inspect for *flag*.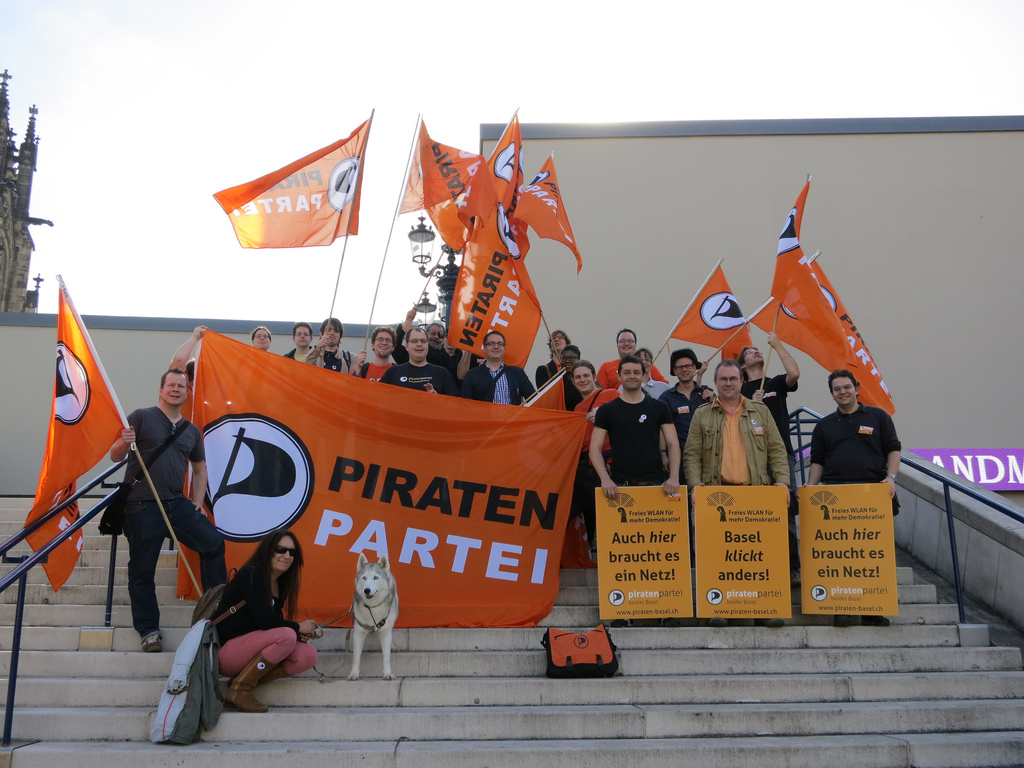
Inspection: [508,151,586,278].
